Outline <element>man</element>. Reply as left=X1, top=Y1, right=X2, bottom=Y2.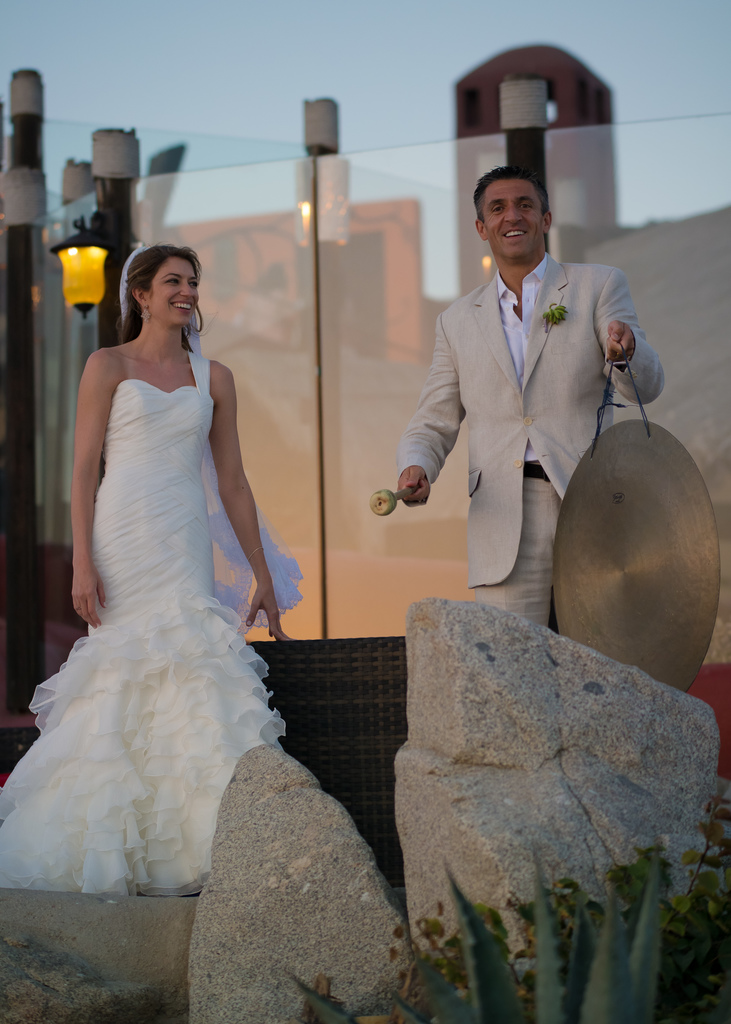
left=393, top=148, right=650, bottom=642.
